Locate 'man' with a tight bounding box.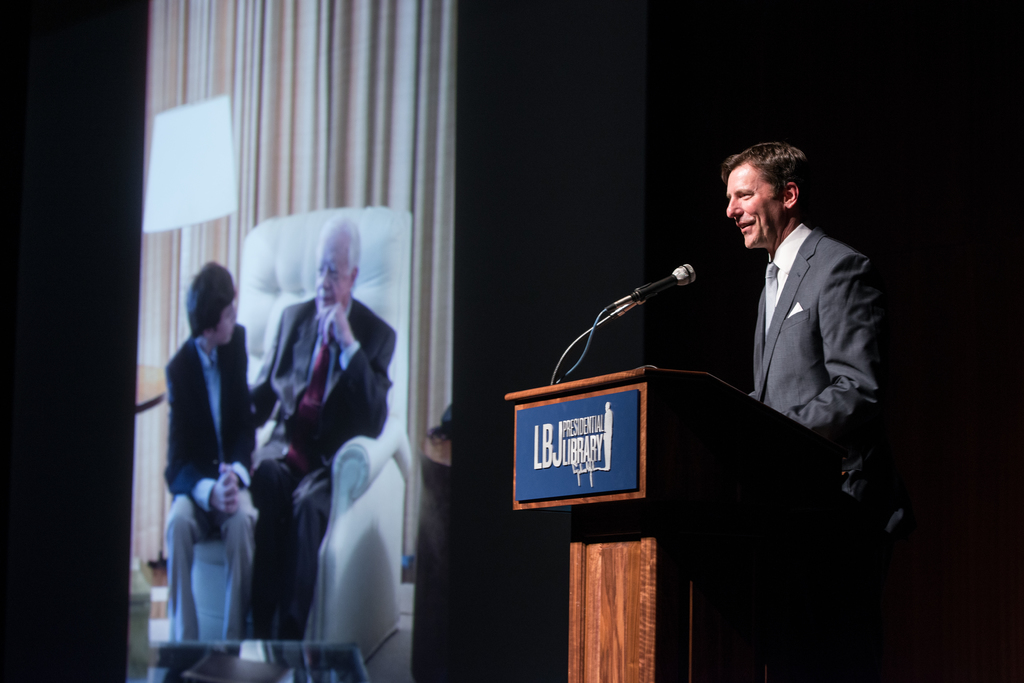
[248, 209, 404, 636].
